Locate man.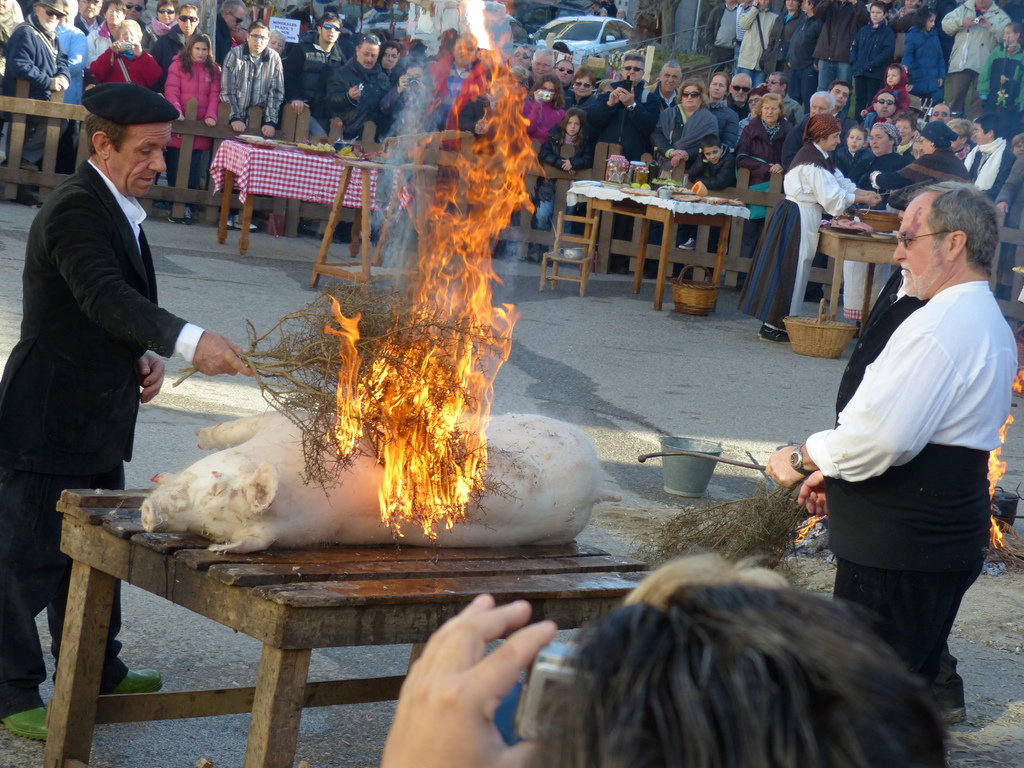
Bounding box: bbox(154, 4, 207, 81).
